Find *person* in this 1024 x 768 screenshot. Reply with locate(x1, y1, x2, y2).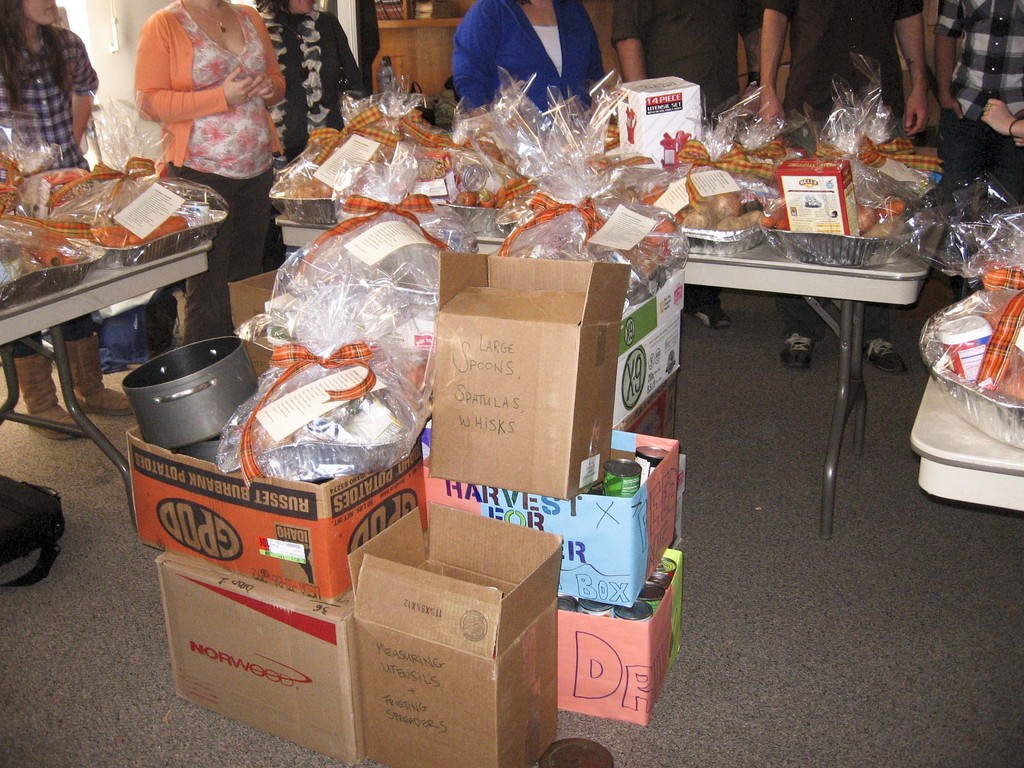
locate(251, 0, 369, 172).
